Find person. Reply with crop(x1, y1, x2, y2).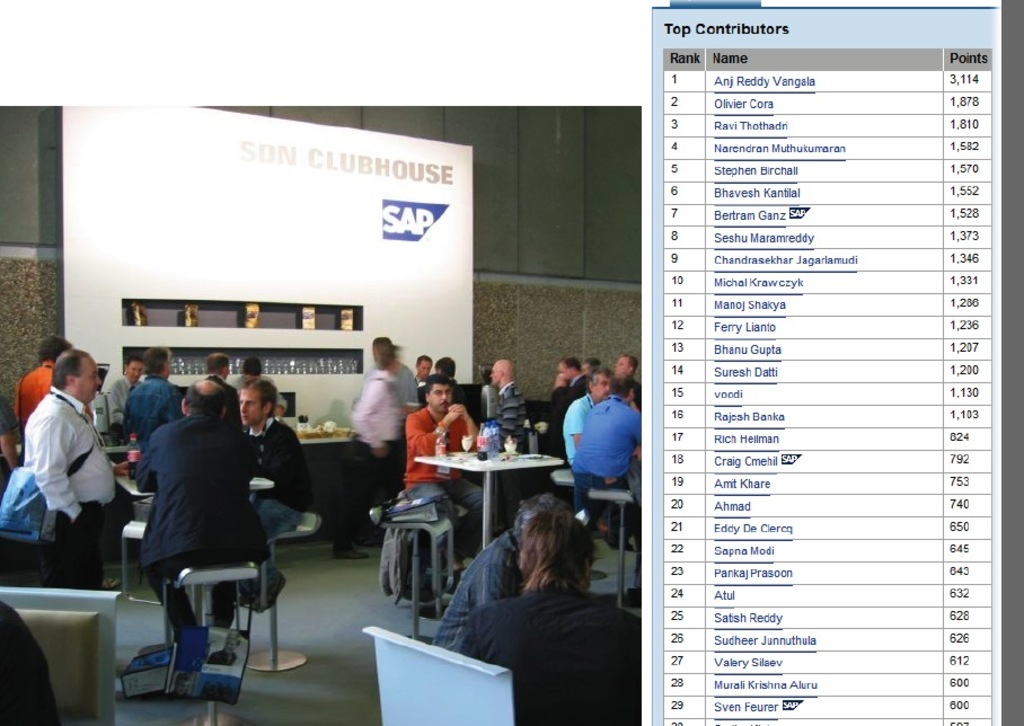
crop(126, 375, 275, 641).
